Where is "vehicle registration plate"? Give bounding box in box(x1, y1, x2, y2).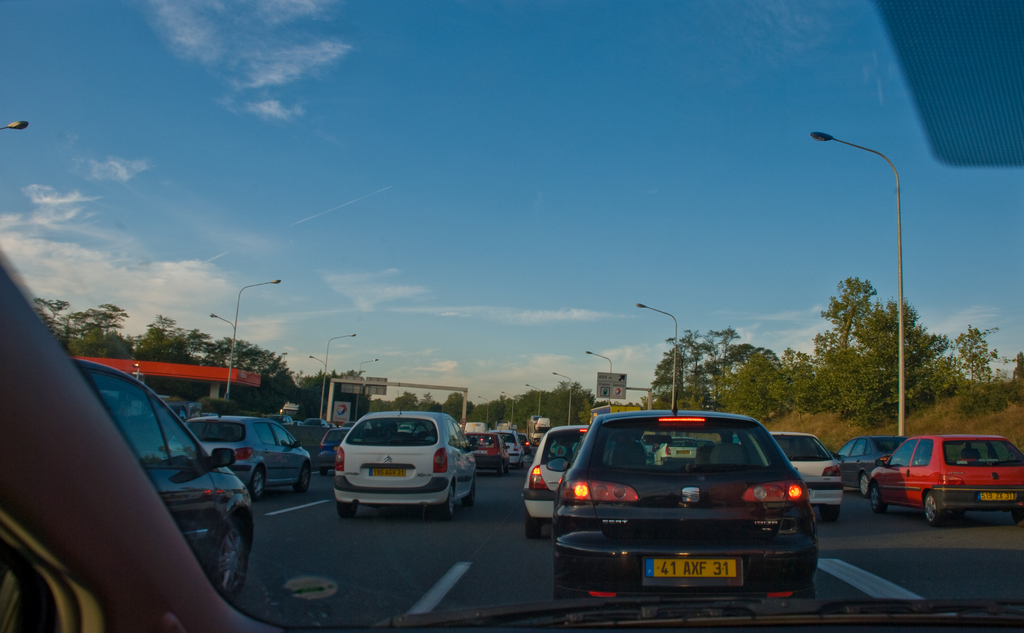
box(643, 554, 738, 577).
